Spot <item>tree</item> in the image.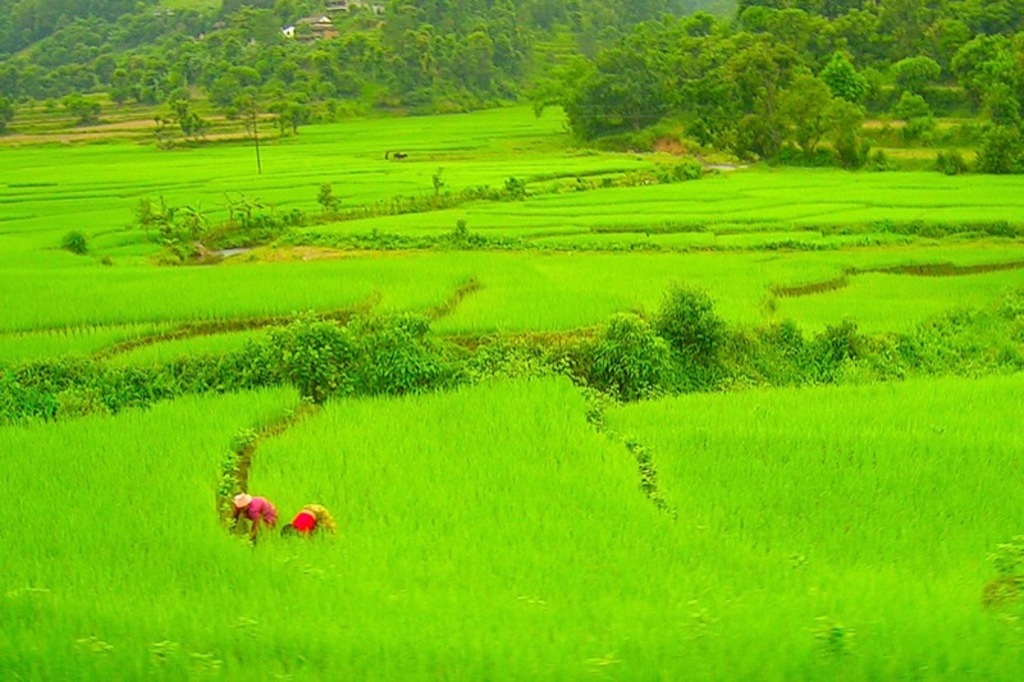
<item>tree</item> found at BBox(556, 19, 675, 142).
